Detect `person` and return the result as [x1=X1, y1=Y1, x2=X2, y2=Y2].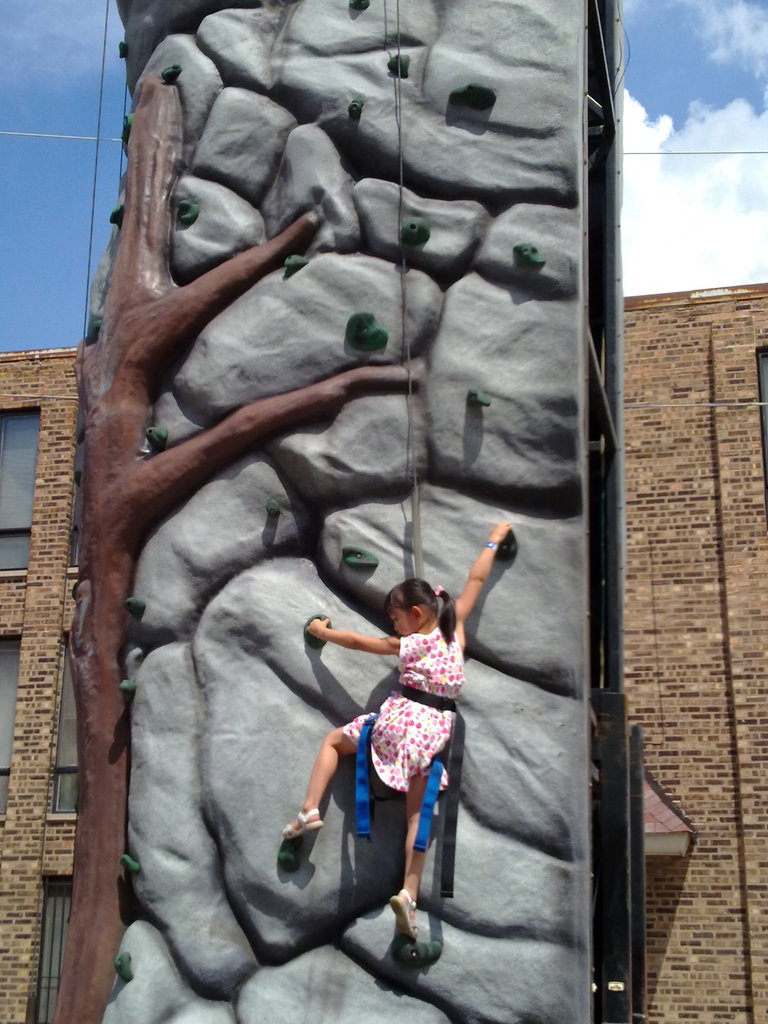
[x1=275, y1=513, x2=486, y2=963].
